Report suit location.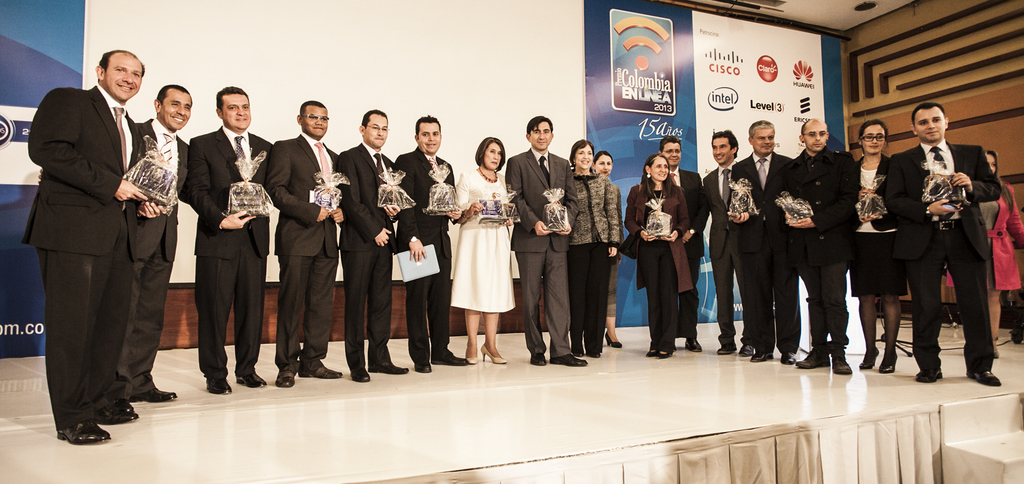
Report: rect(884, 137, 1001, 364).
